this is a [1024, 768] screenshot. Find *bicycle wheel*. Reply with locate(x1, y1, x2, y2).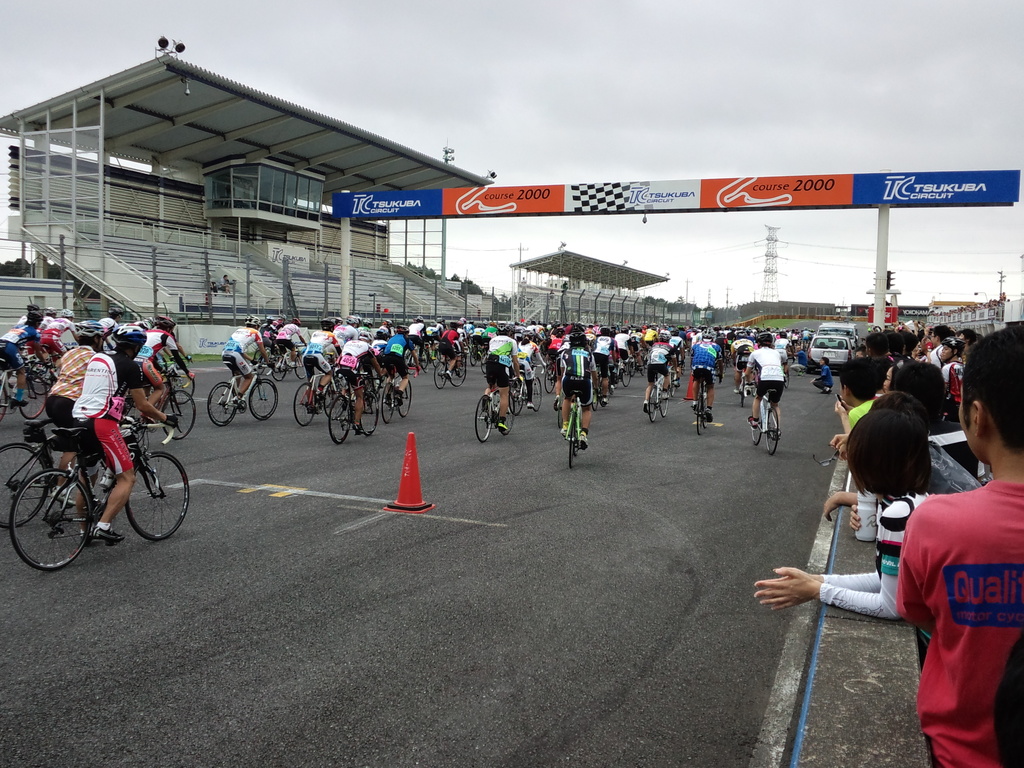
locate(668, 368, 675, 394).
